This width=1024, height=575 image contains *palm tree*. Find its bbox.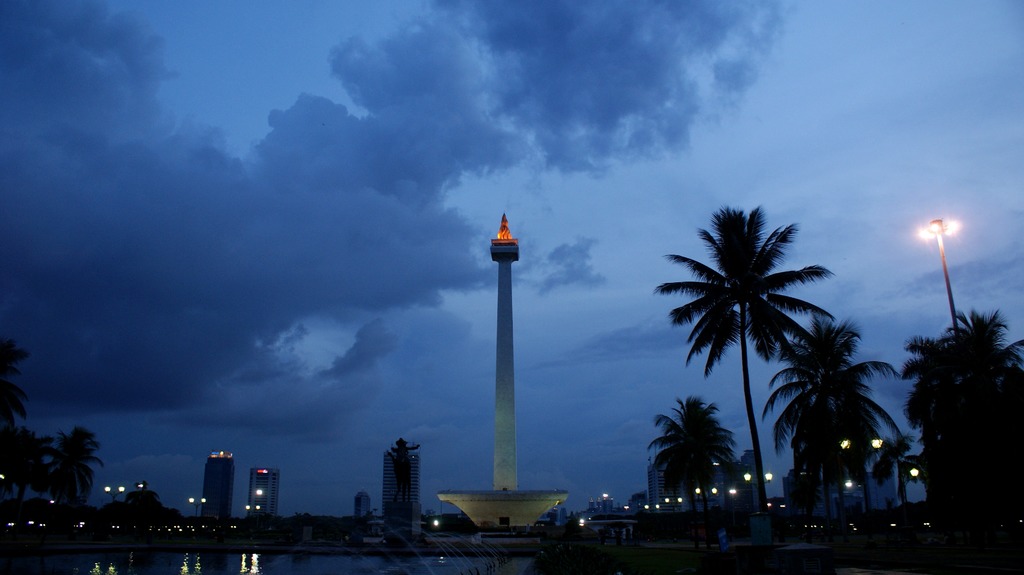
x1=669 y1=216 x2=832 y2=533.
